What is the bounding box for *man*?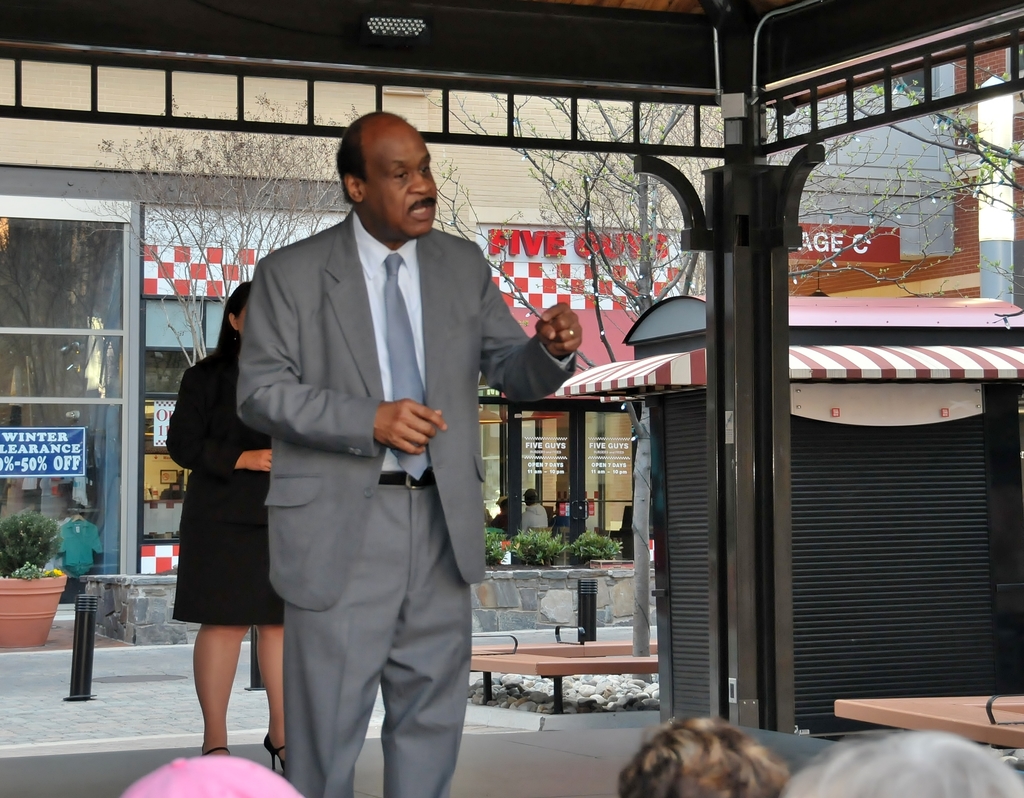
bbox=(234, 111, 580, 797).
